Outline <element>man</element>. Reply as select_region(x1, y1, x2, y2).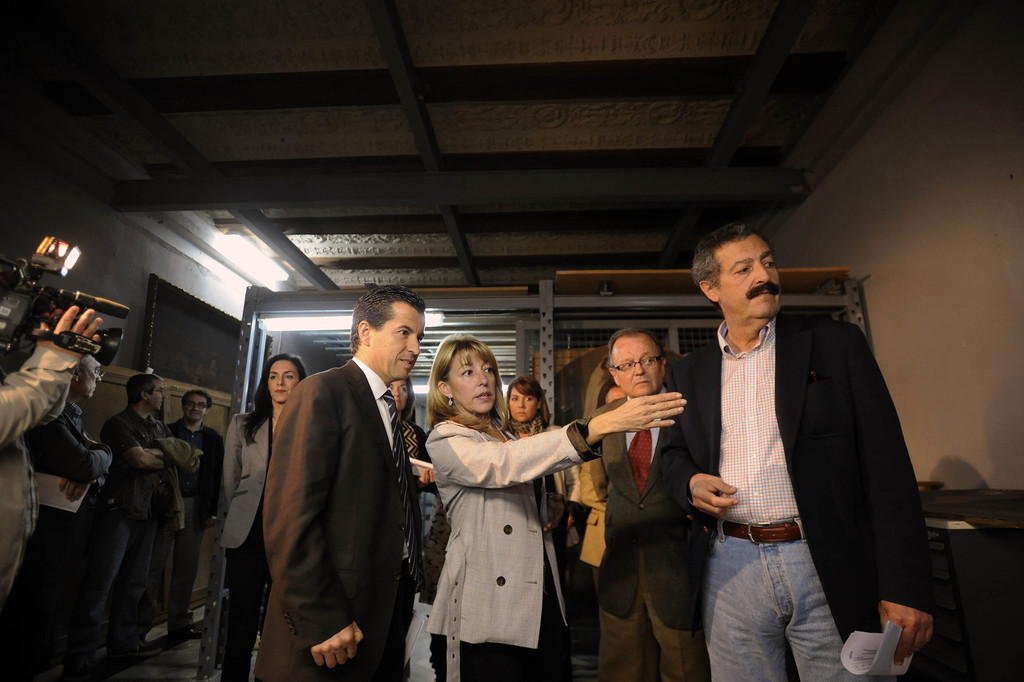
select_region(0, 301, 104, 681).
